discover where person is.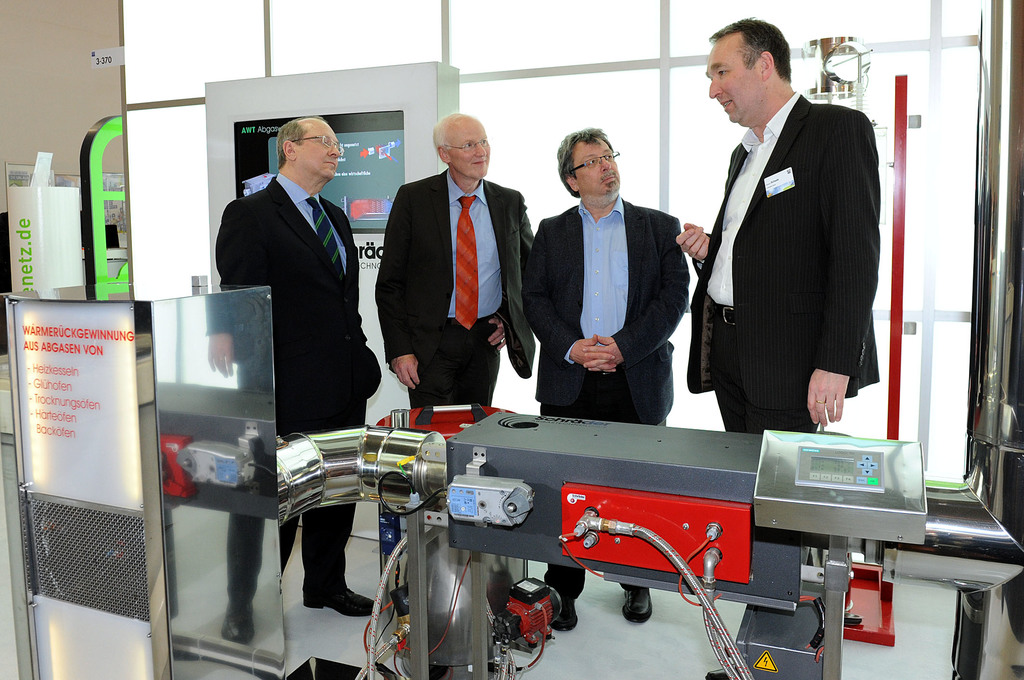
Discovered at locate(535, 123, 694, 624).
